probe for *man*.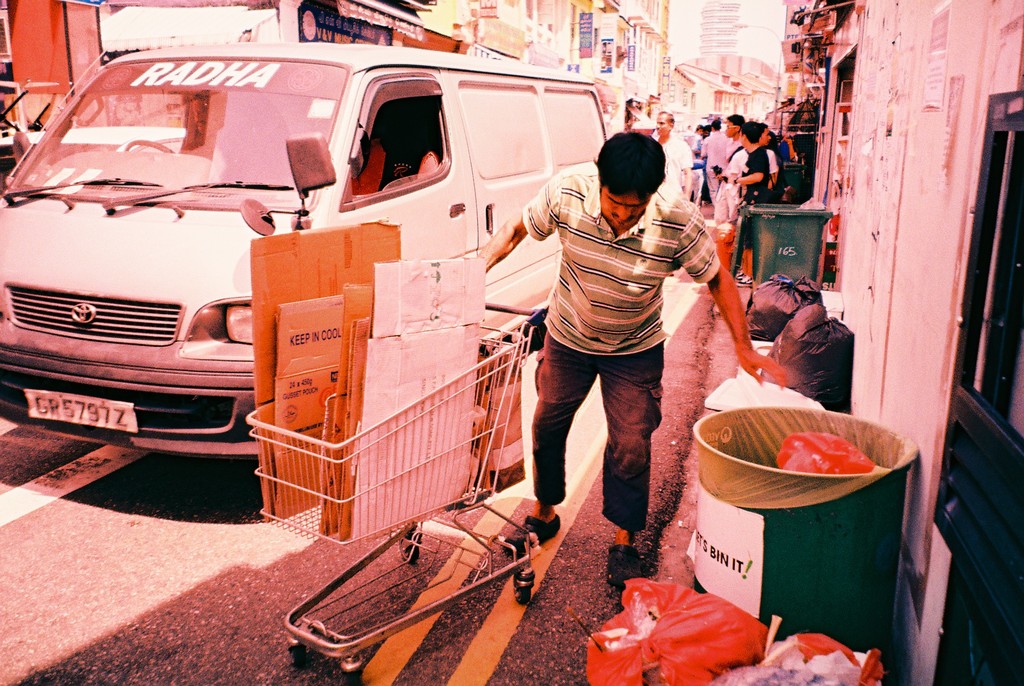
Probe result: BBox(651, 105, 695, 194).
